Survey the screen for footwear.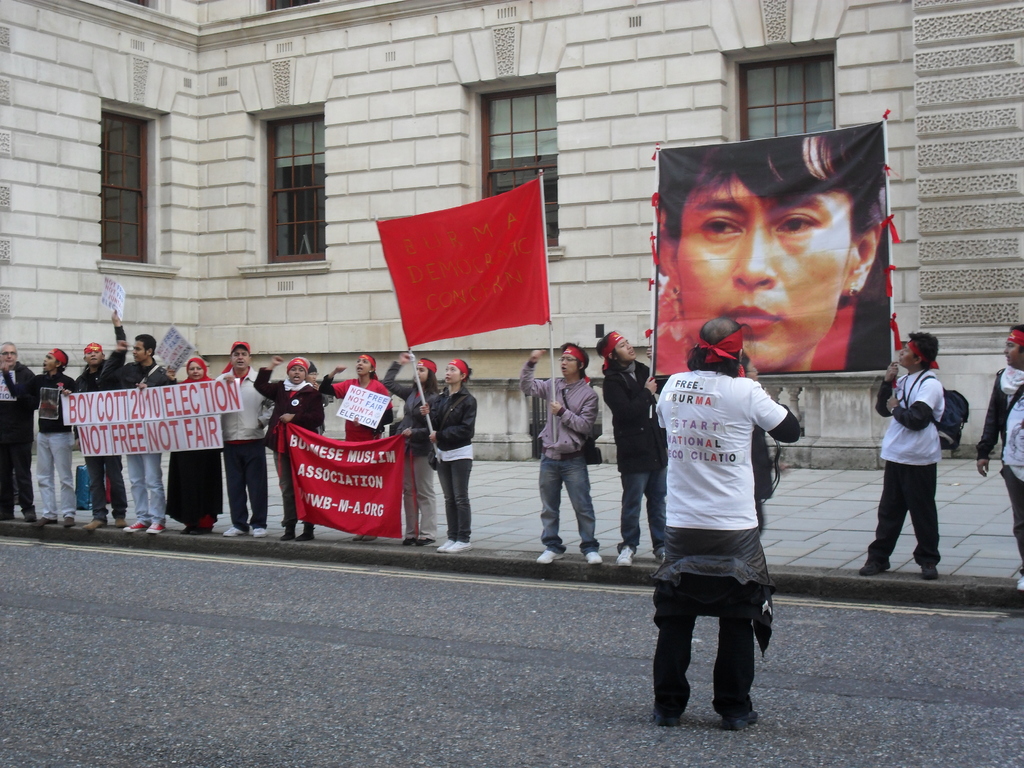
Survey found: x1=222, y1=522, x2=245, y2=541.
